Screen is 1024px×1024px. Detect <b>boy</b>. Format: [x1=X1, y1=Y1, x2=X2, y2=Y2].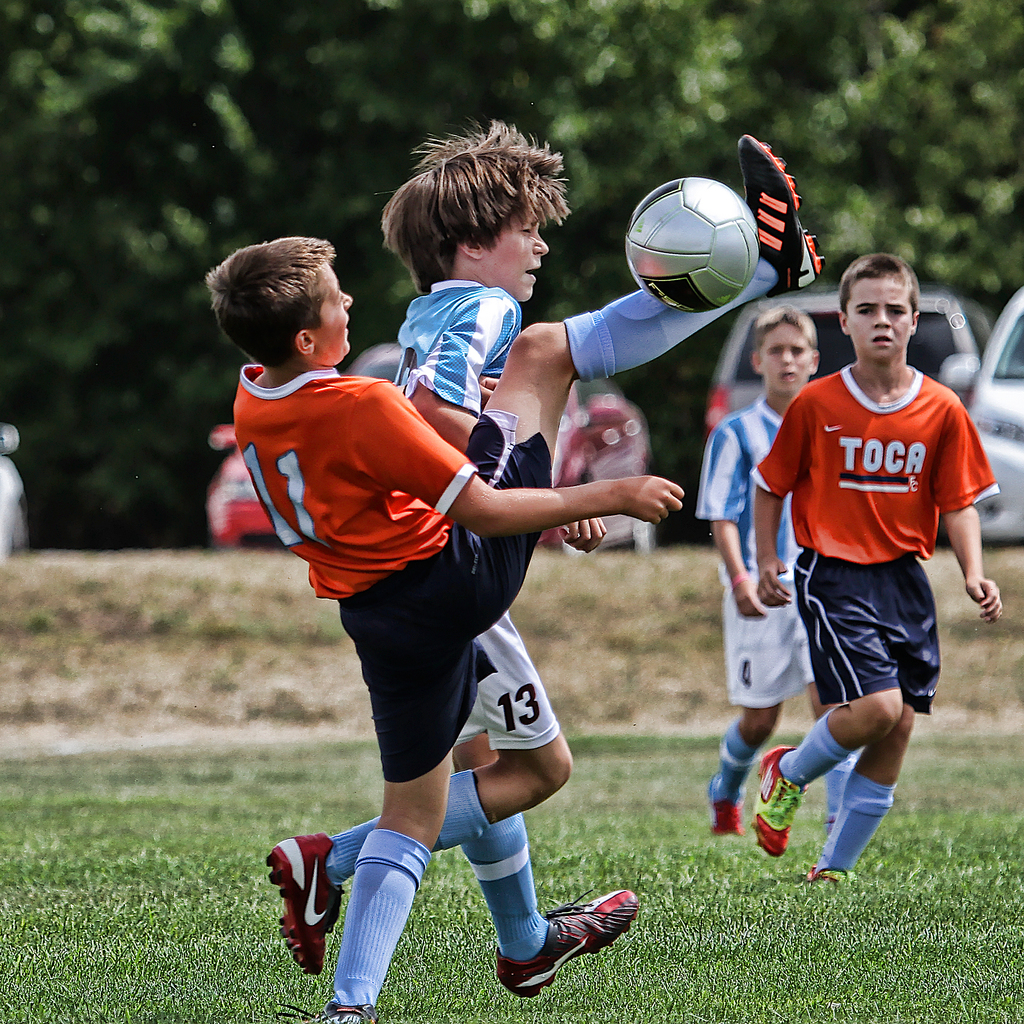
[x1=259, y1=113, x2=665, y2=1000].
